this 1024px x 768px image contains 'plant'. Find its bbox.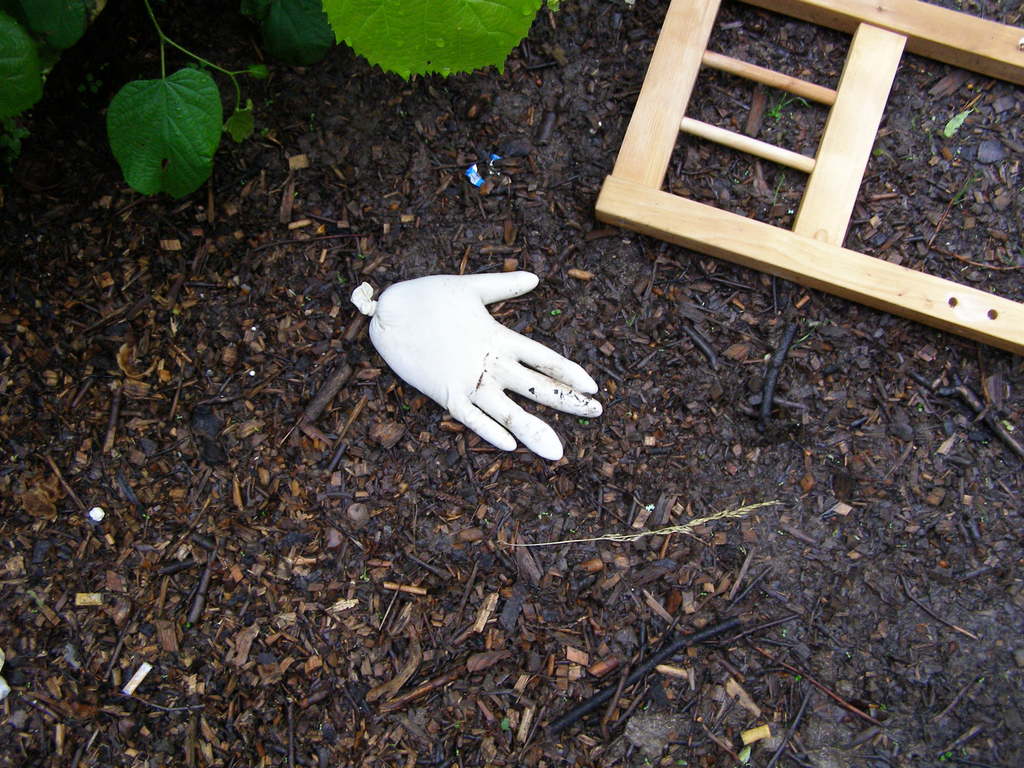
[772, 93, 808, 119].
